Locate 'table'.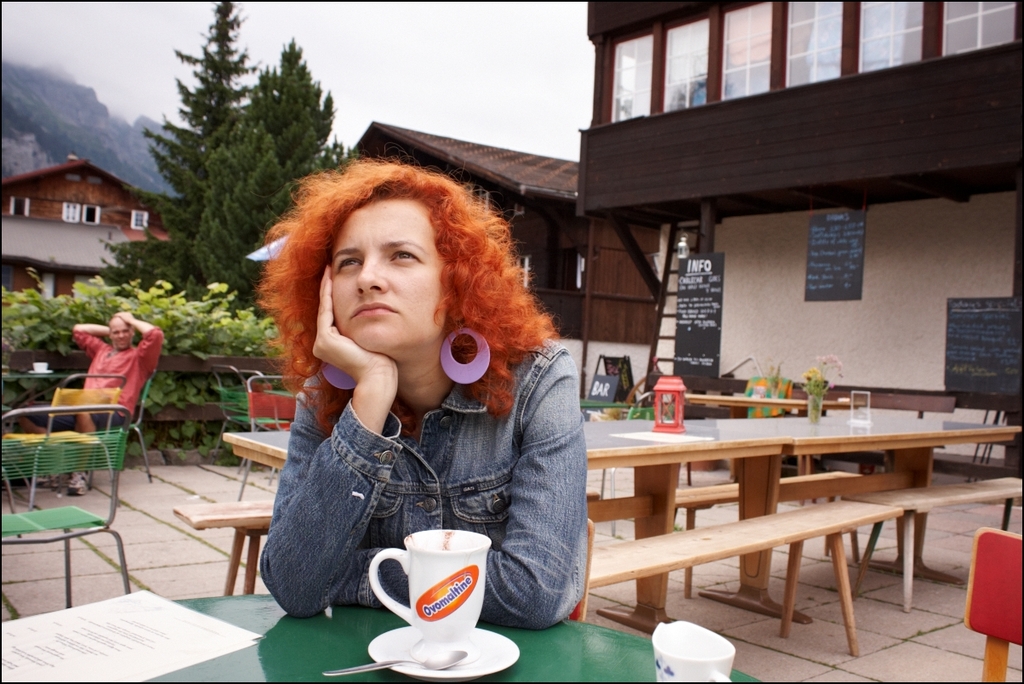
Bounding box: bbox=[221, 419, 814, 638].
